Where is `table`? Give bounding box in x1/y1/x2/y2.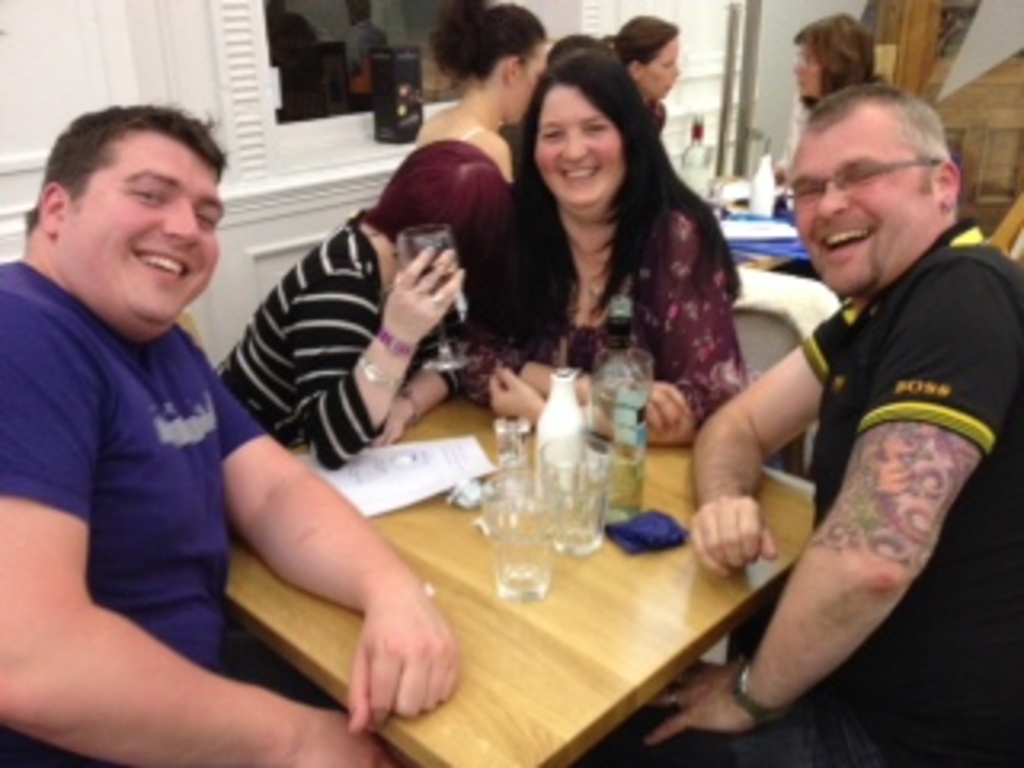
205/416/874/767.
